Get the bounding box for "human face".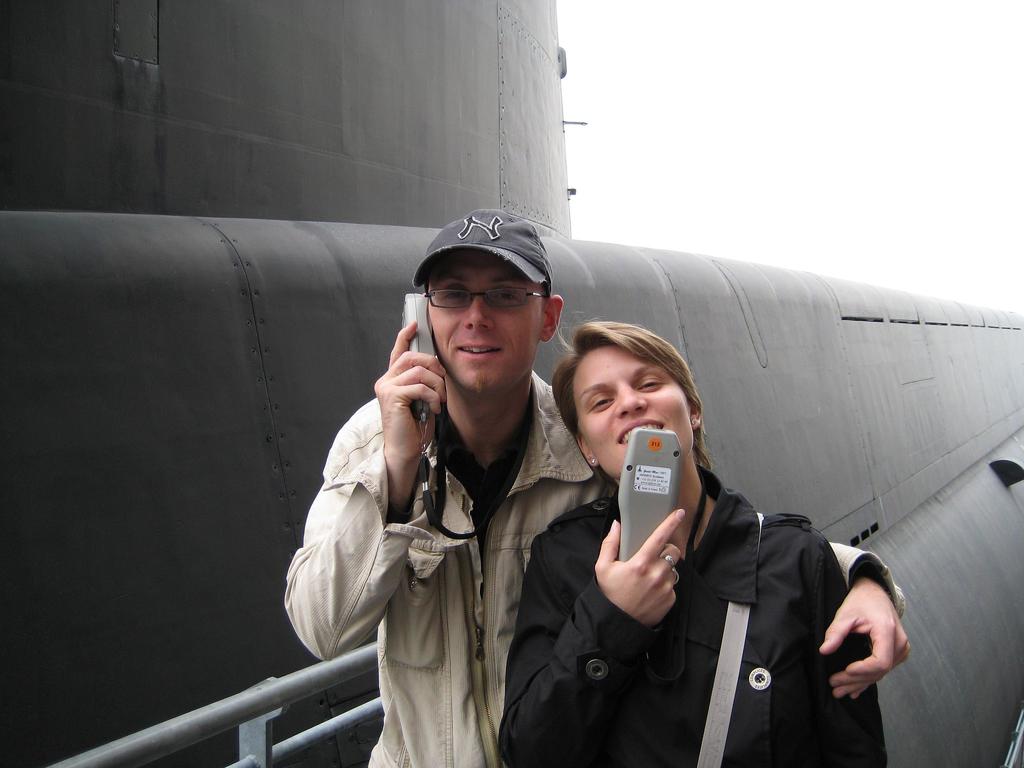
pyautogui.locateOnScreen(424, 255, 543, 398).
